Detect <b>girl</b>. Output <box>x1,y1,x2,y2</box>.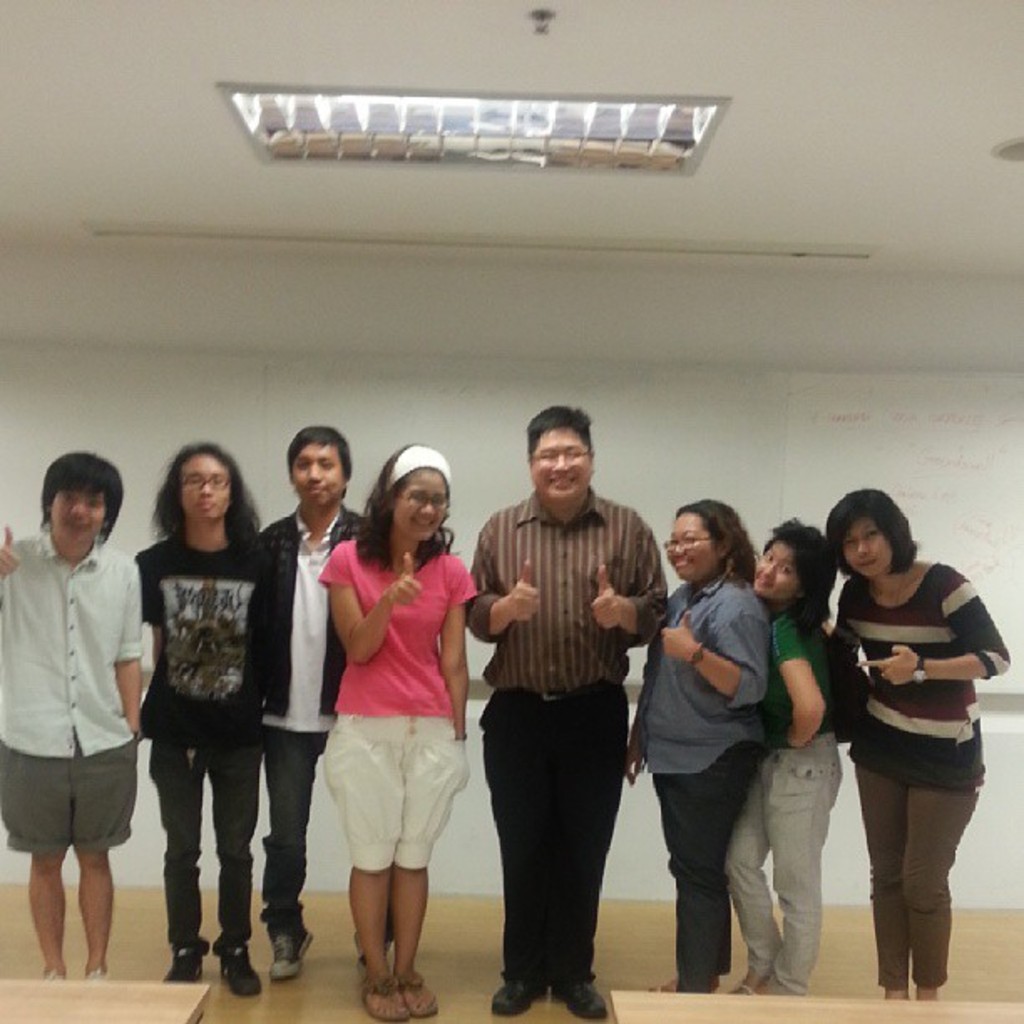
<box>316,440,480,1021</box>.
